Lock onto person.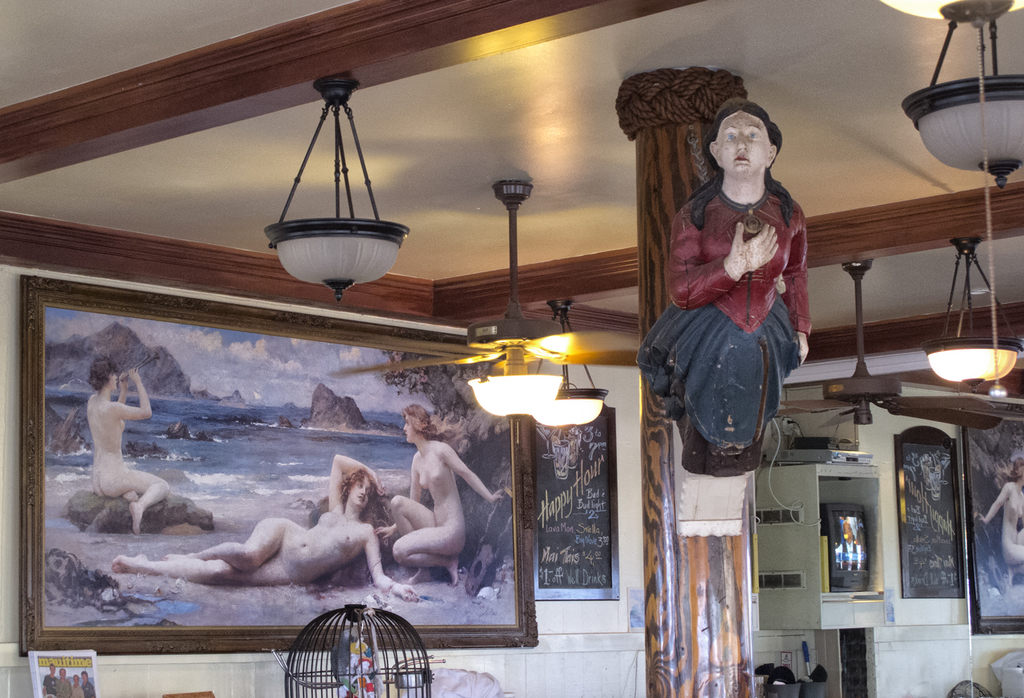
Locked: region(376, 401, 505, 582).
